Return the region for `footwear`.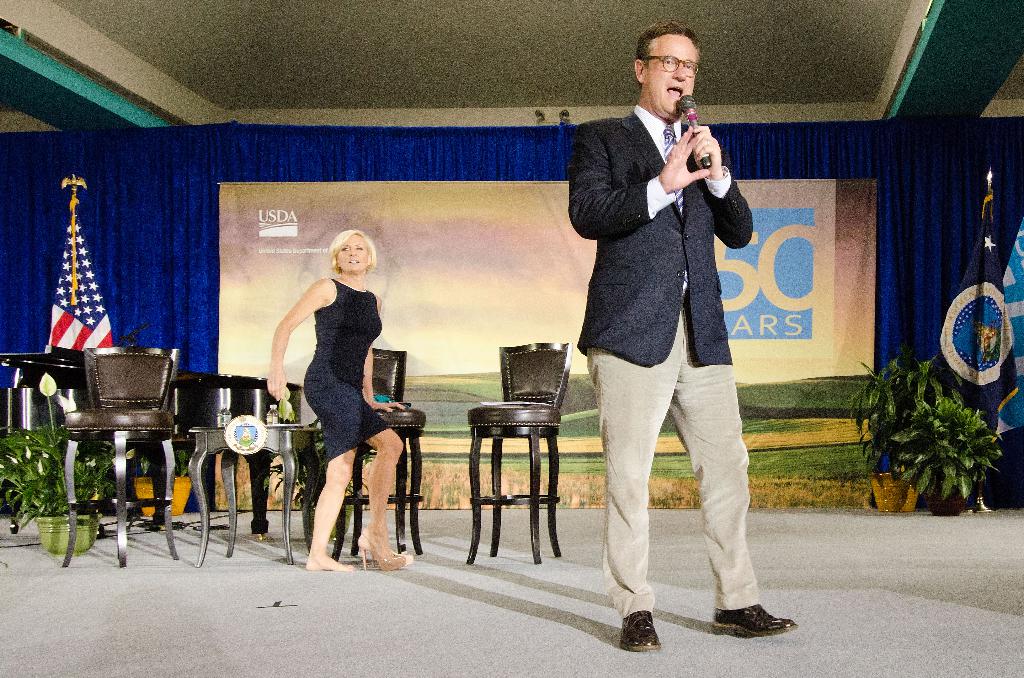
[615, 602, 670, 652].
